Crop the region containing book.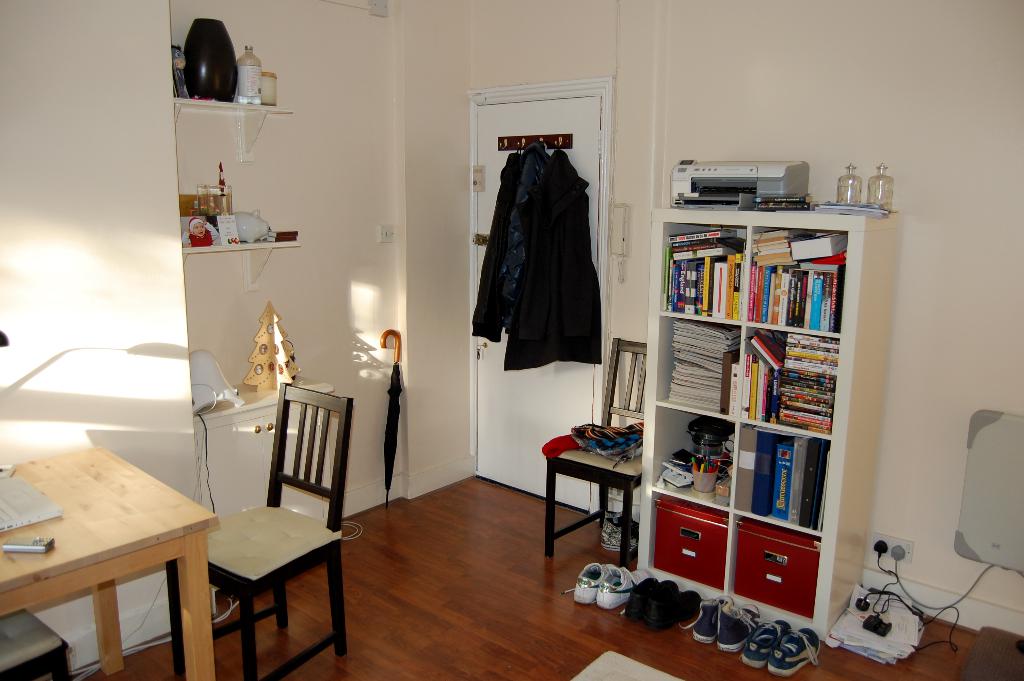
Crop region: [754,203,801,209].
